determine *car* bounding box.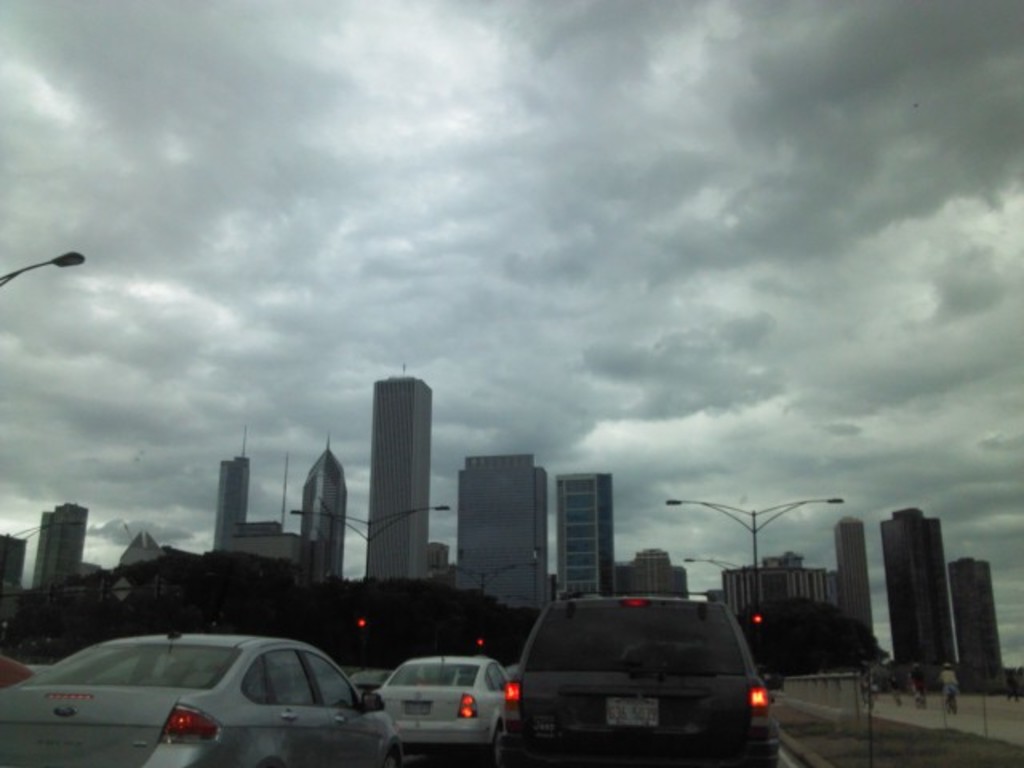
Determined: (left=496, top=594, right=770, bottom=762).
